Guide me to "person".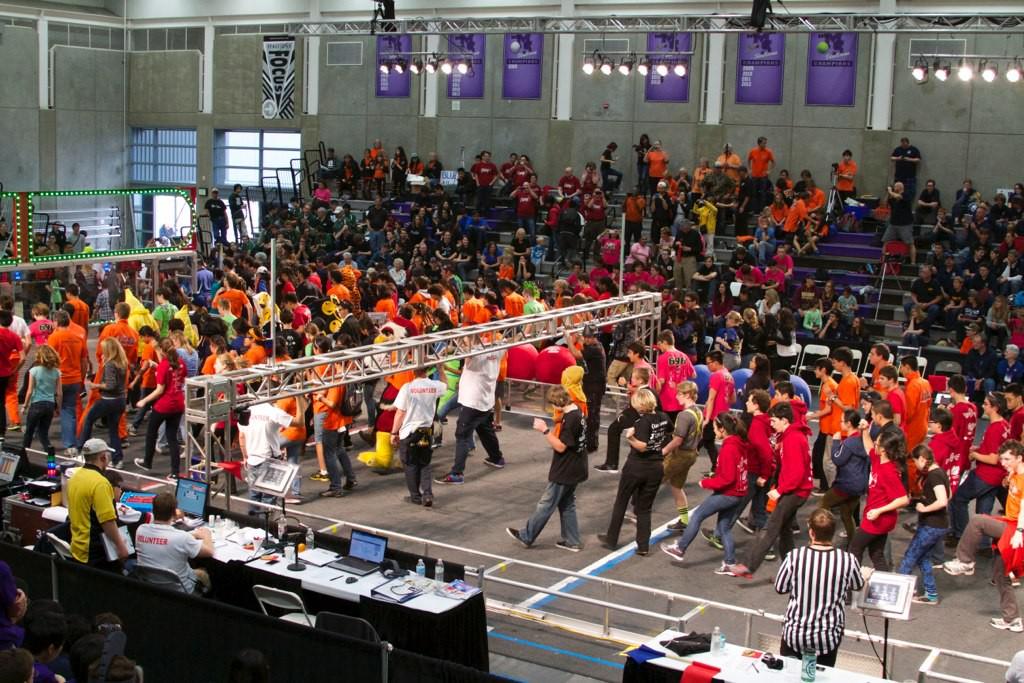
Guidance: region(652, 328, 697, 433).
